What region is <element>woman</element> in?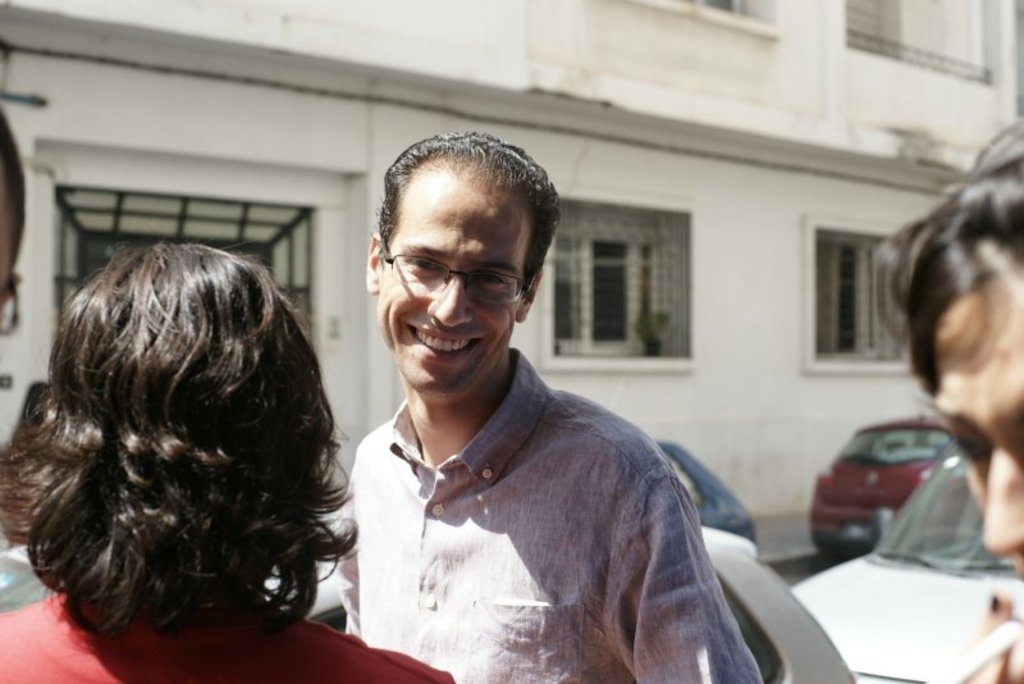
select_region(19, 201, 412, 662).
